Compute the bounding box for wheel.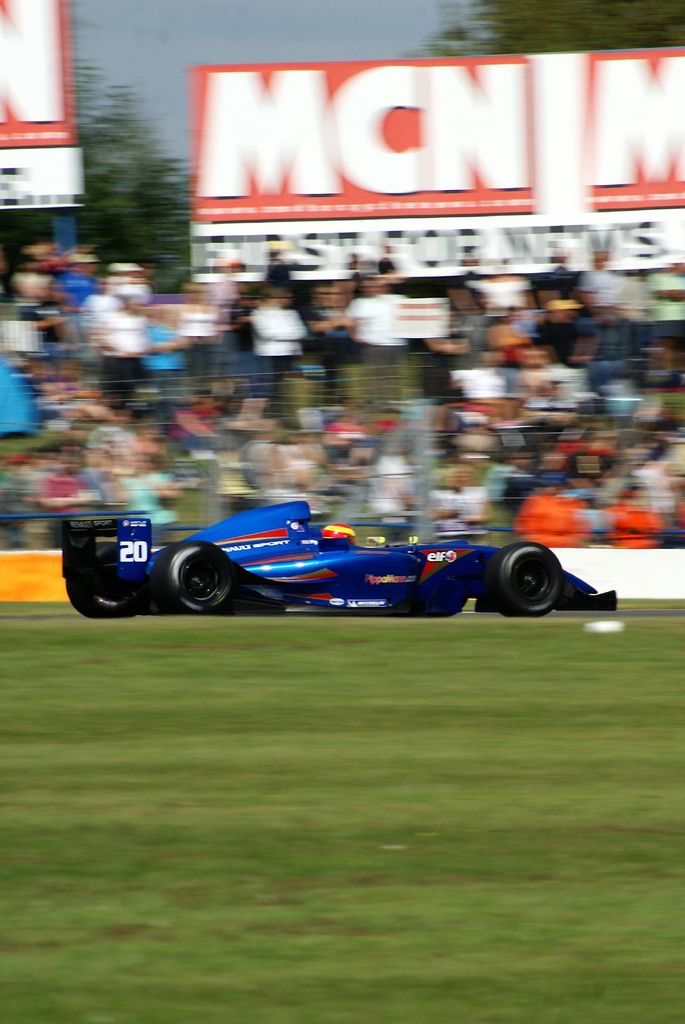
<region>492, 545, 562, 616</region>.
